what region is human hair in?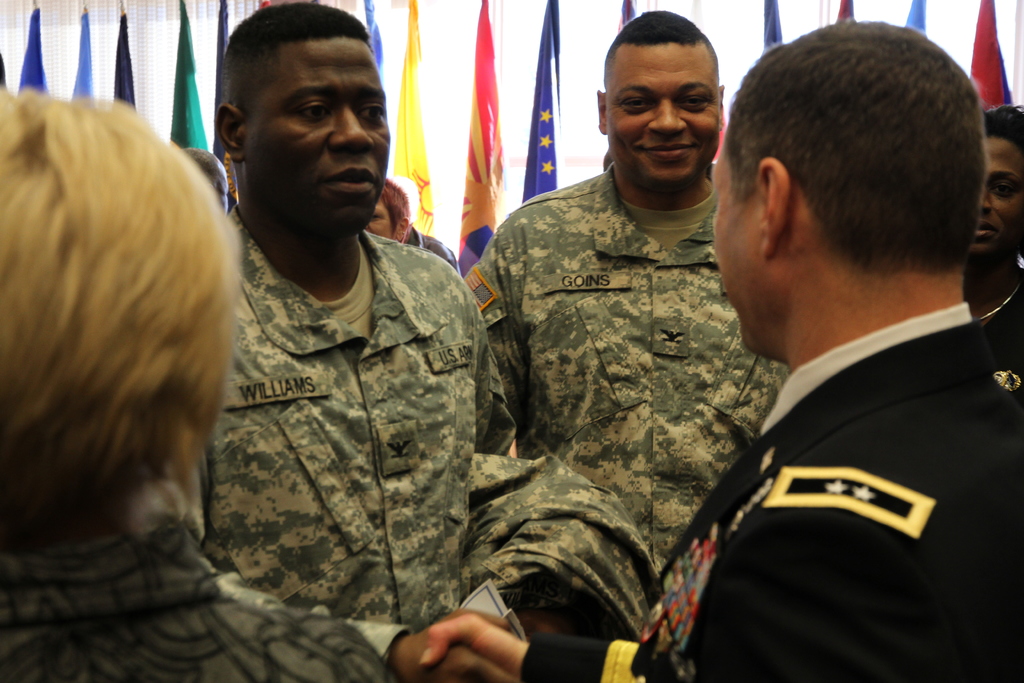
bbox=[216, 0, 363, 159].
